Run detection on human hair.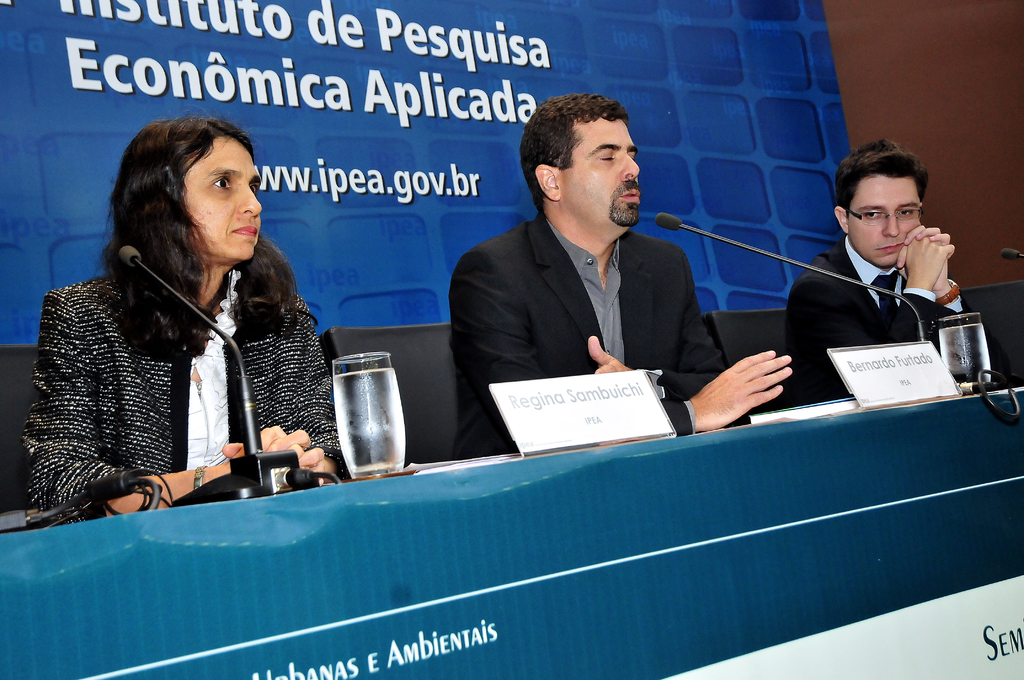
Result: rect(835, 138, 930, 227).
